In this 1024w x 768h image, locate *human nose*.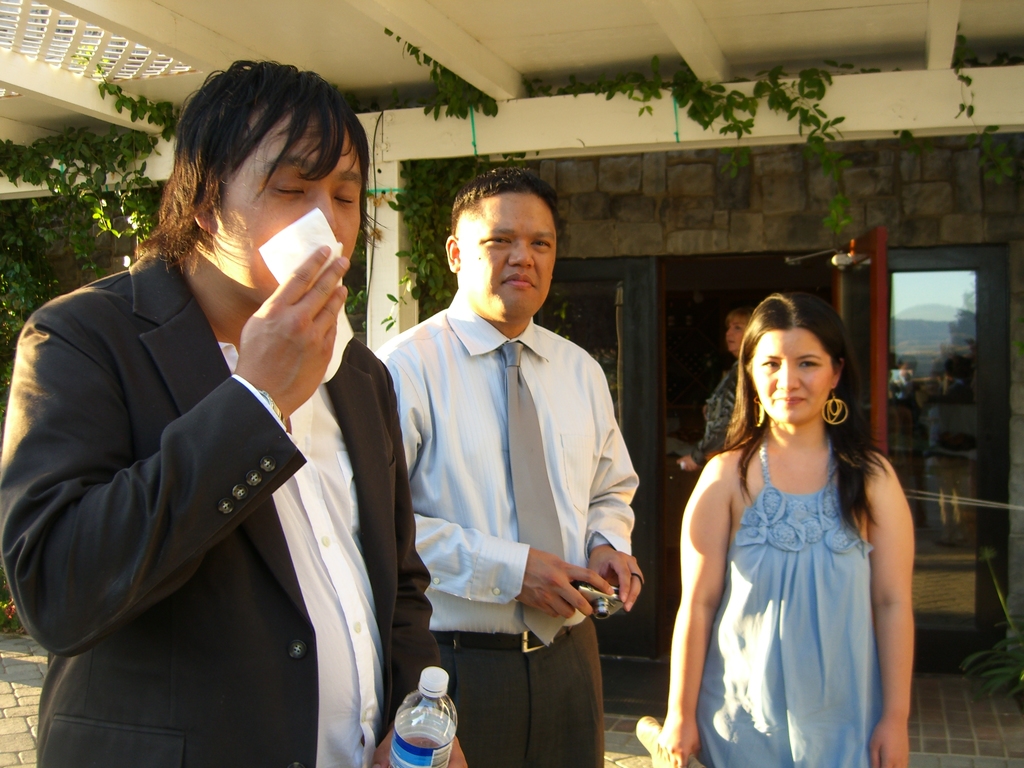
Bounding box: 506,237,531,266.
